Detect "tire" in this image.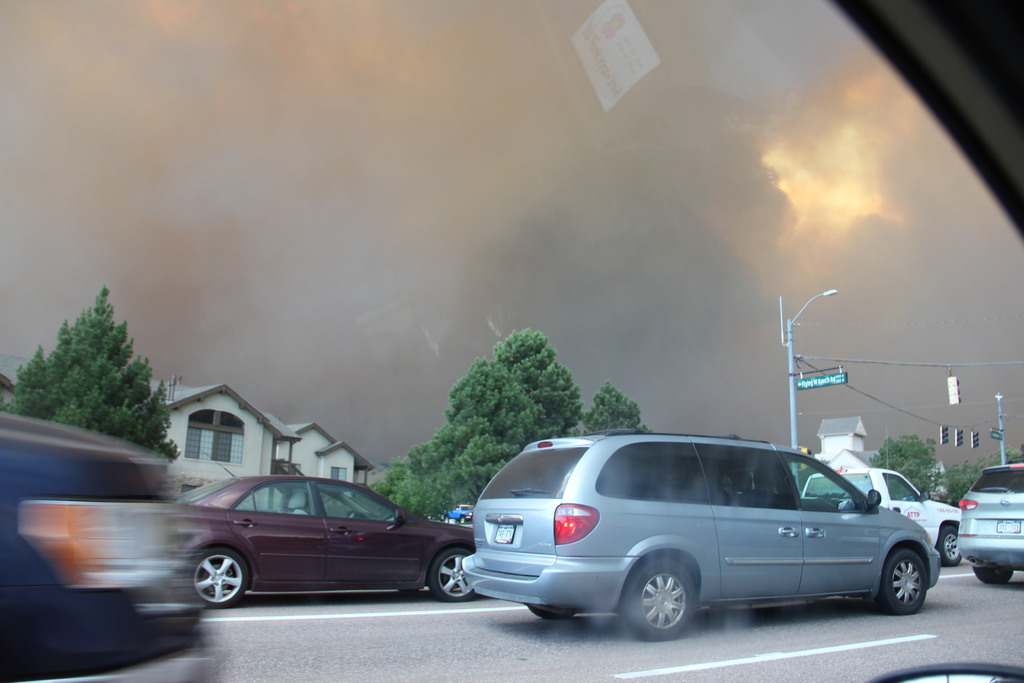
Detection: l=974, t=568, r=1018, b=584.
